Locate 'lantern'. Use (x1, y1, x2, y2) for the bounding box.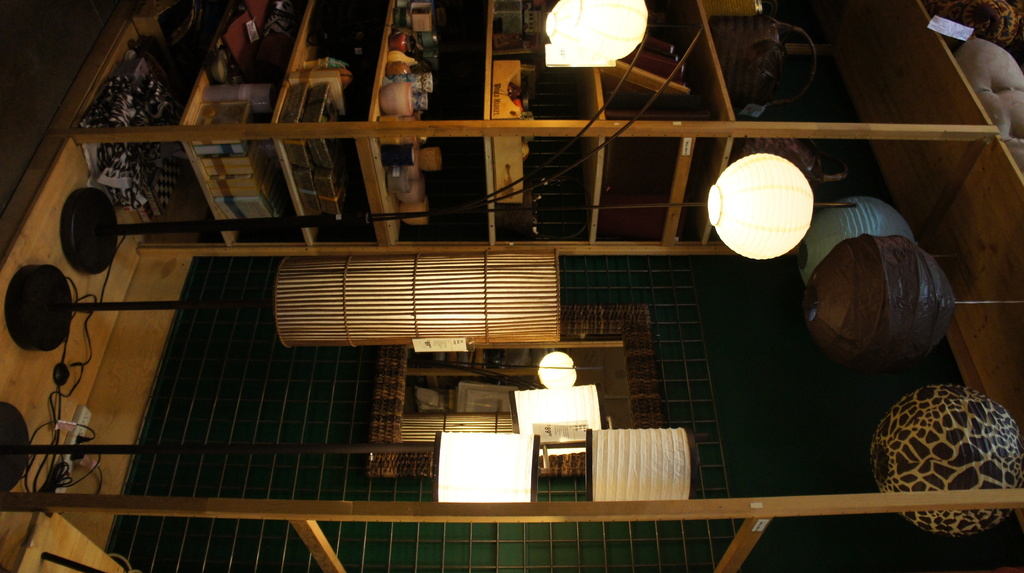
(874, 380, 1023, 533).
